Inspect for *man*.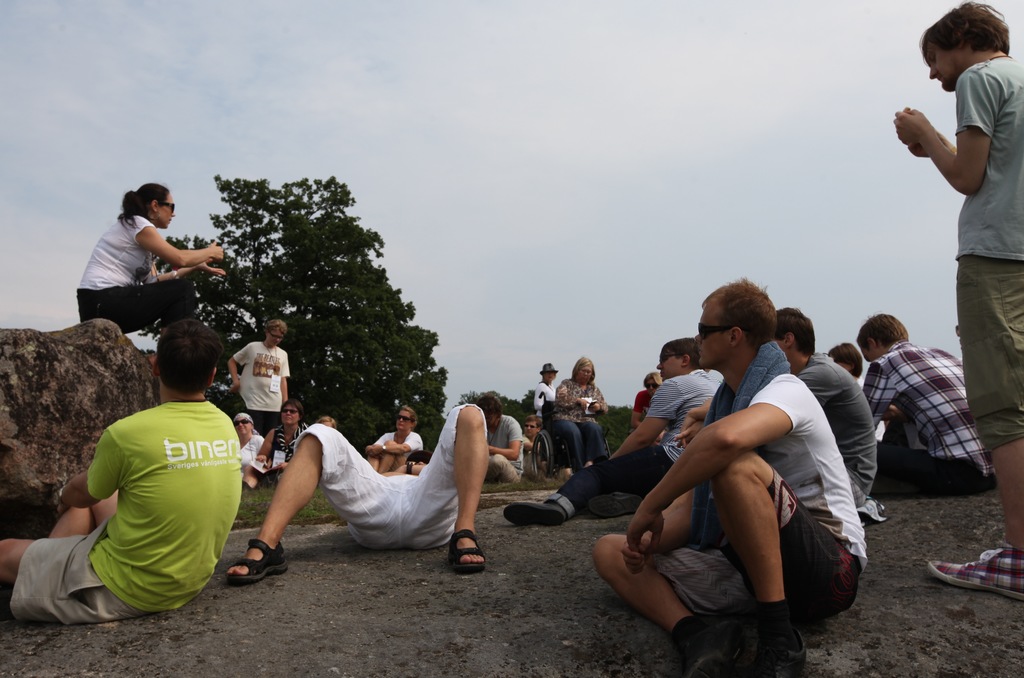
Inspection: box=[483, 394, 525, 483].
